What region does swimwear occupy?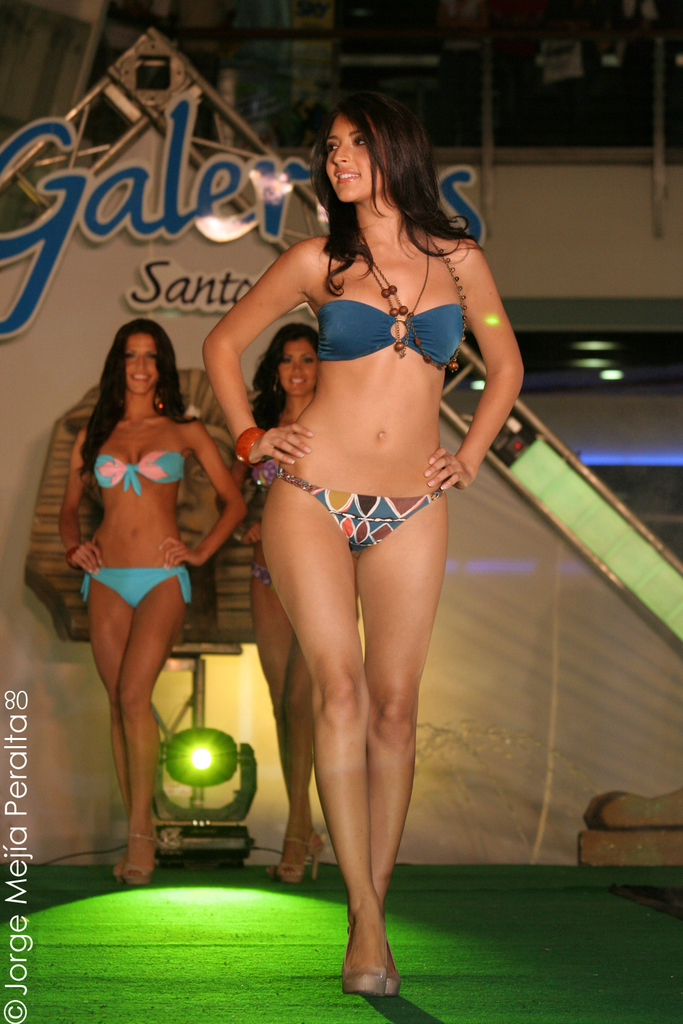
(left=251, top=563, right=278, bottom=593).
